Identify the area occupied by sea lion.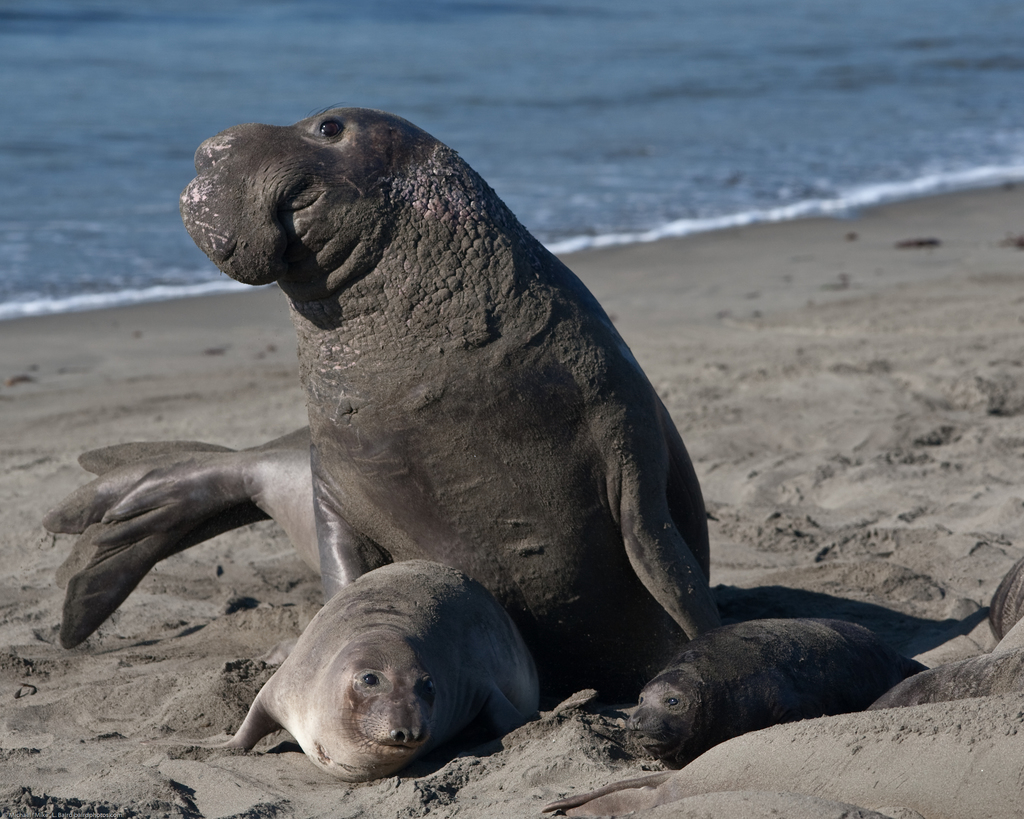
Area: 630:615:934:764.
